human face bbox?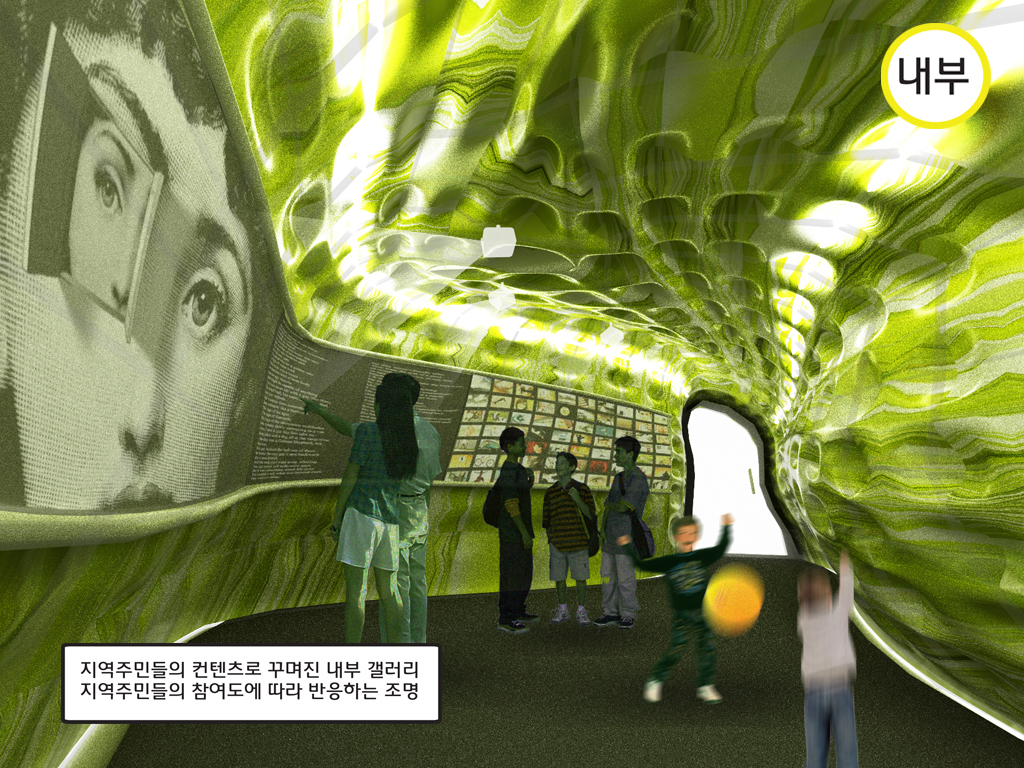
bbox=(7, 34, 254, 508)
